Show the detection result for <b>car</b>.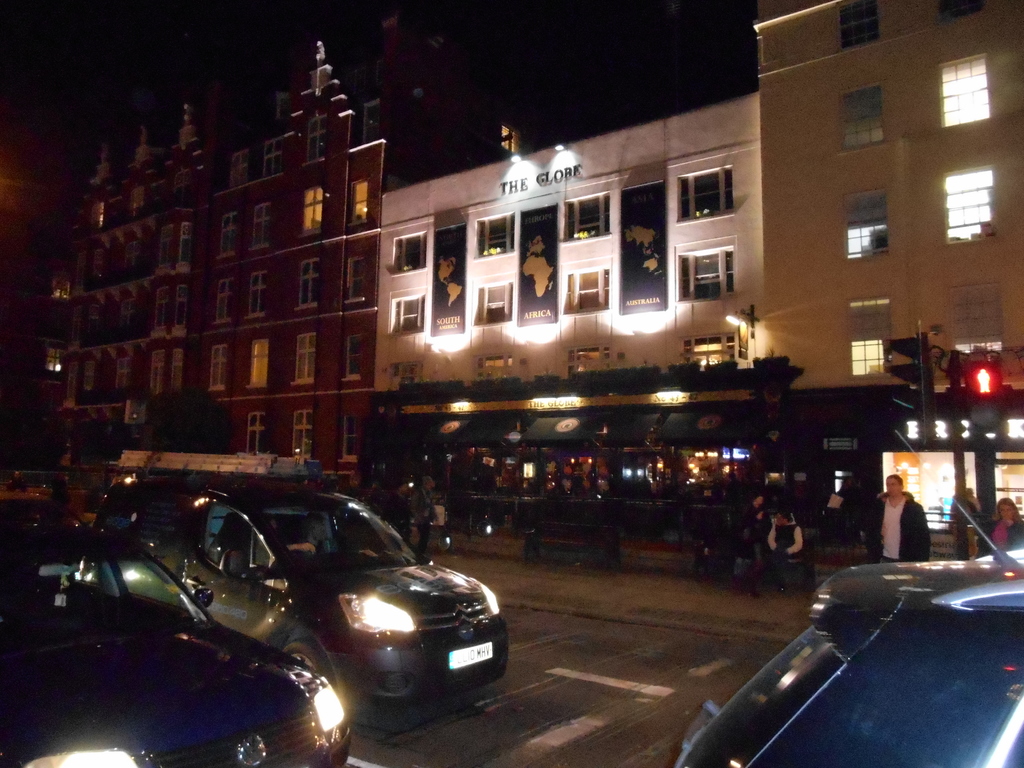
box(675, 433, 1023, 767).
